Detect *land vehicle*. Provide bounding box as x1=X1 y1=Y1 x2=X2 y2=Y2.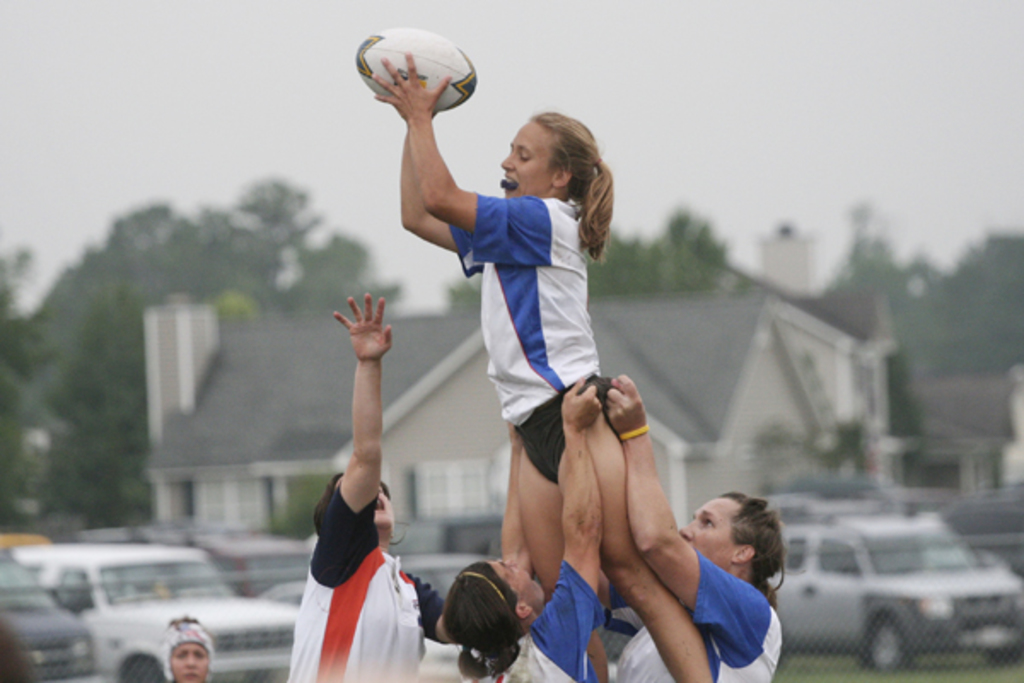
x1=254 y1=550 x2=492 y2=608.
